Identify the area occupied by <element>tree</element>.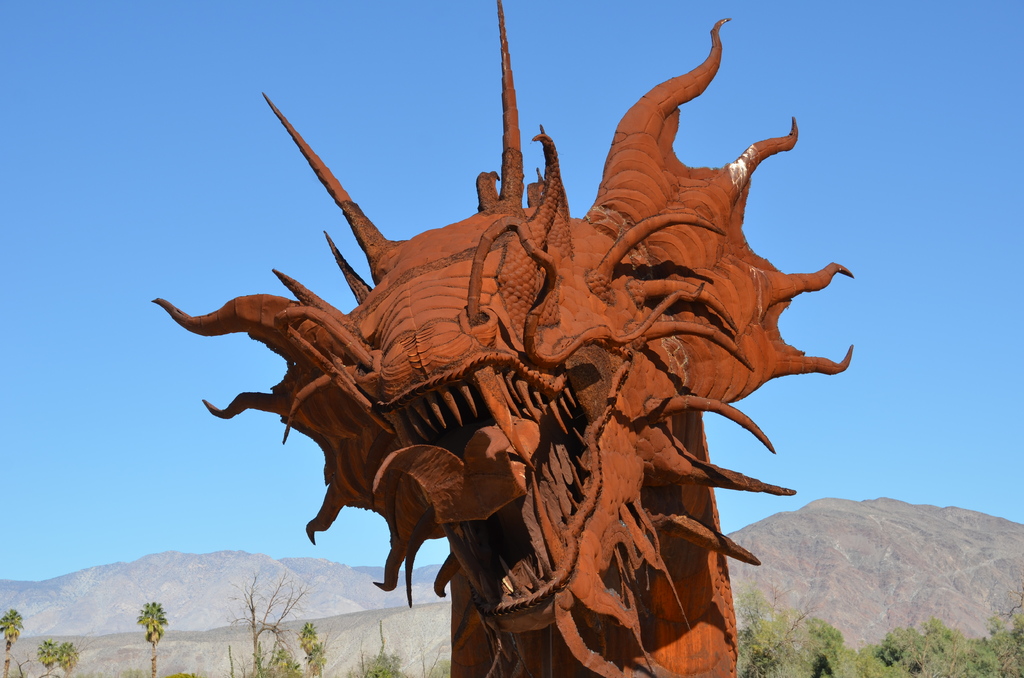
Area: 911 617 969 677.
